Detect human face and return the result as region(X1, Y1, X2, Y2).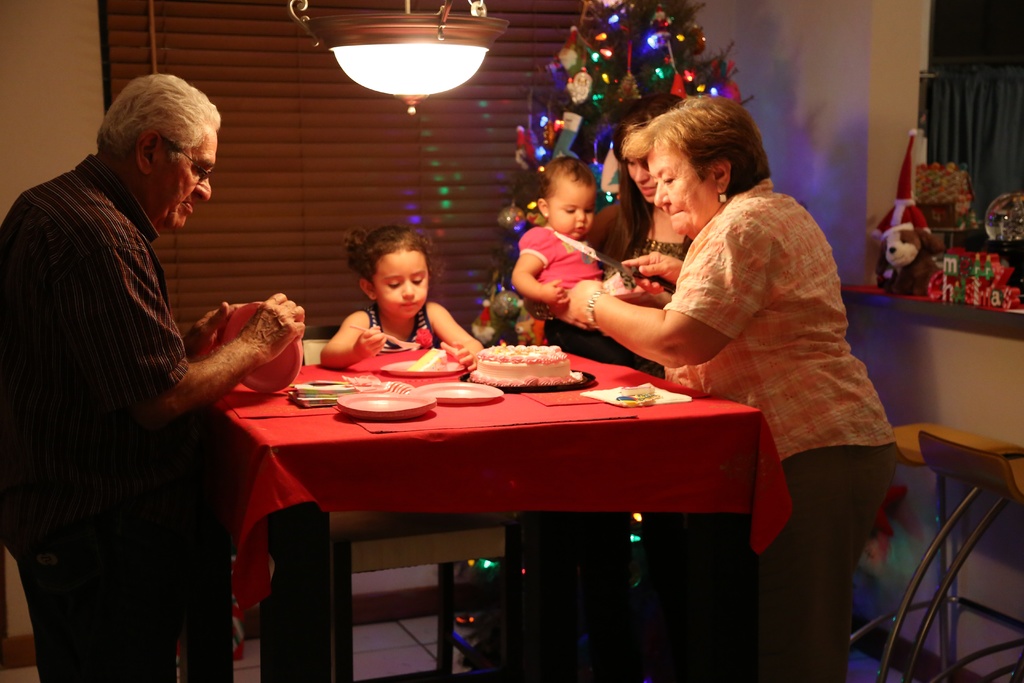
region(374, 243, 435, 318).
